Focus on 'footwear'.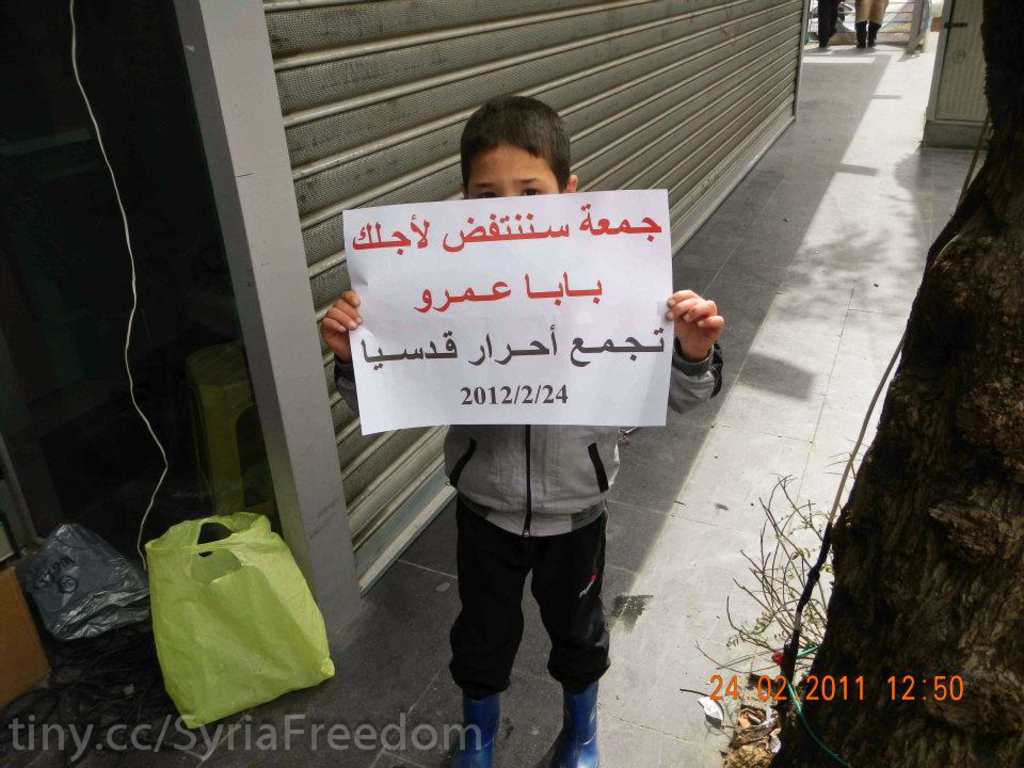
Focused at x1=545, y1=657, x2=608, y2=762.
